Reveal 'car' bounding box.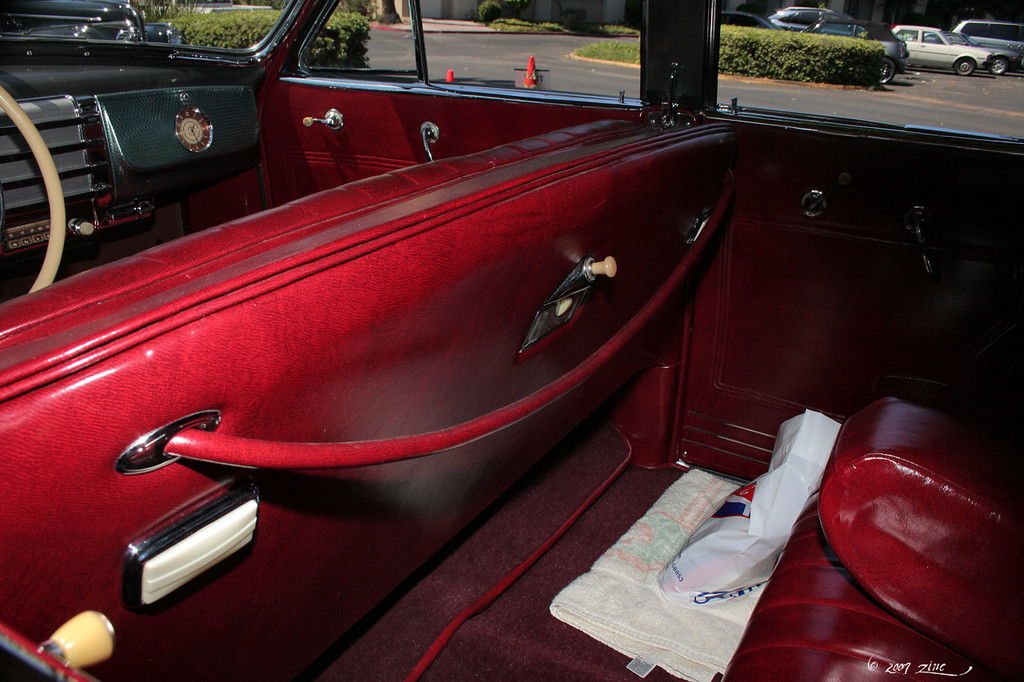
Revealed: 0 5 985 676.
